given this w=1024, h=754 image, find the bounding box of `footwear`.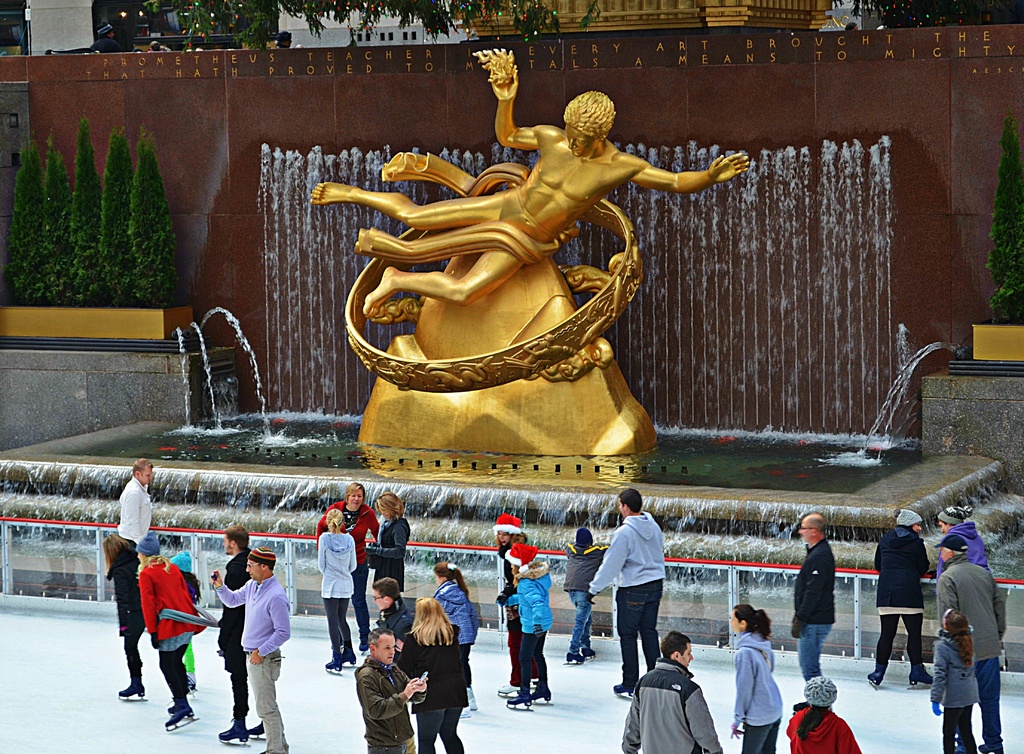
bbox=(564, 651, 582, 664).
